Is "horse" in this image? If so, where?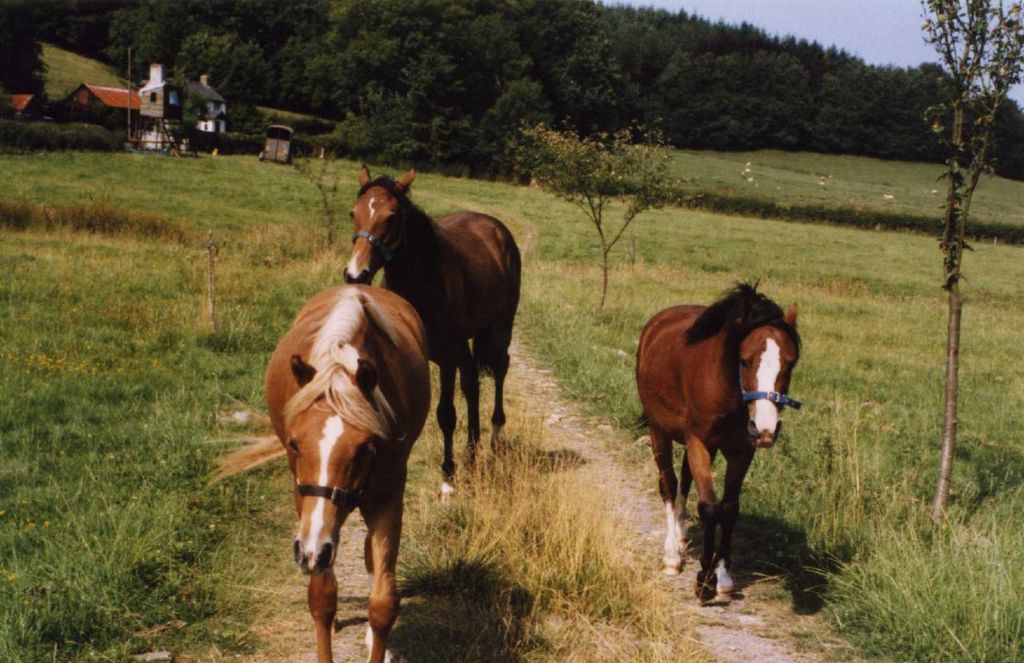
Yes, at bbox(204, 281, 434, 662).
